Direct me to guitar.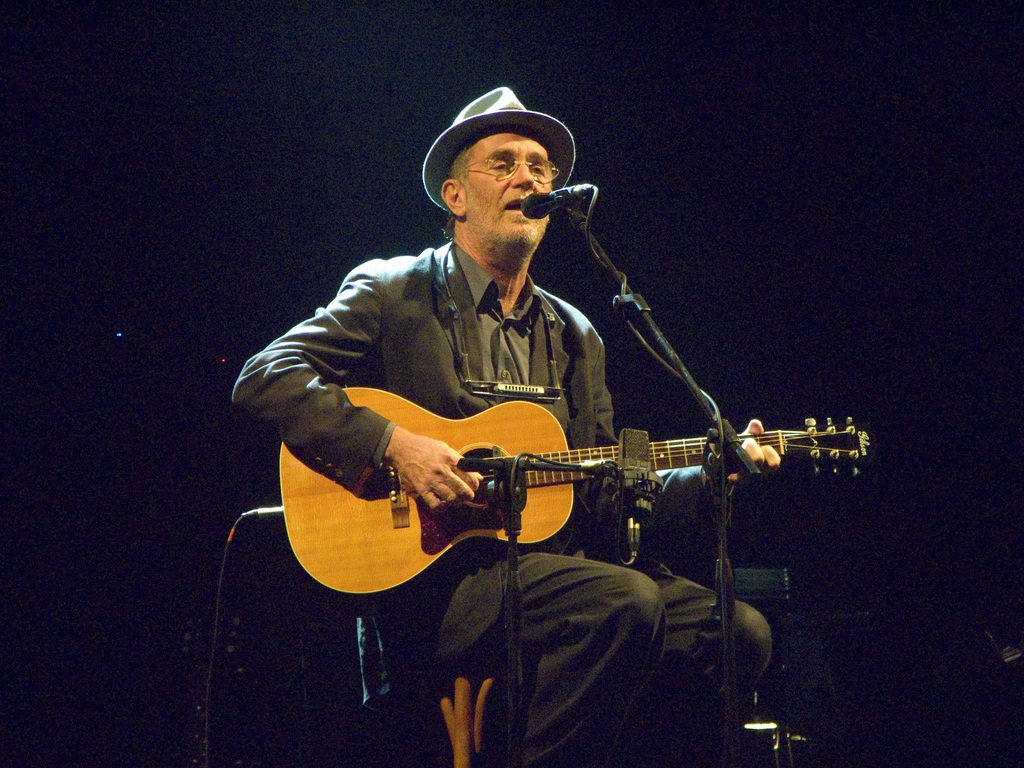
Direction: (left=250, top=368, right=880, bottom=607).
